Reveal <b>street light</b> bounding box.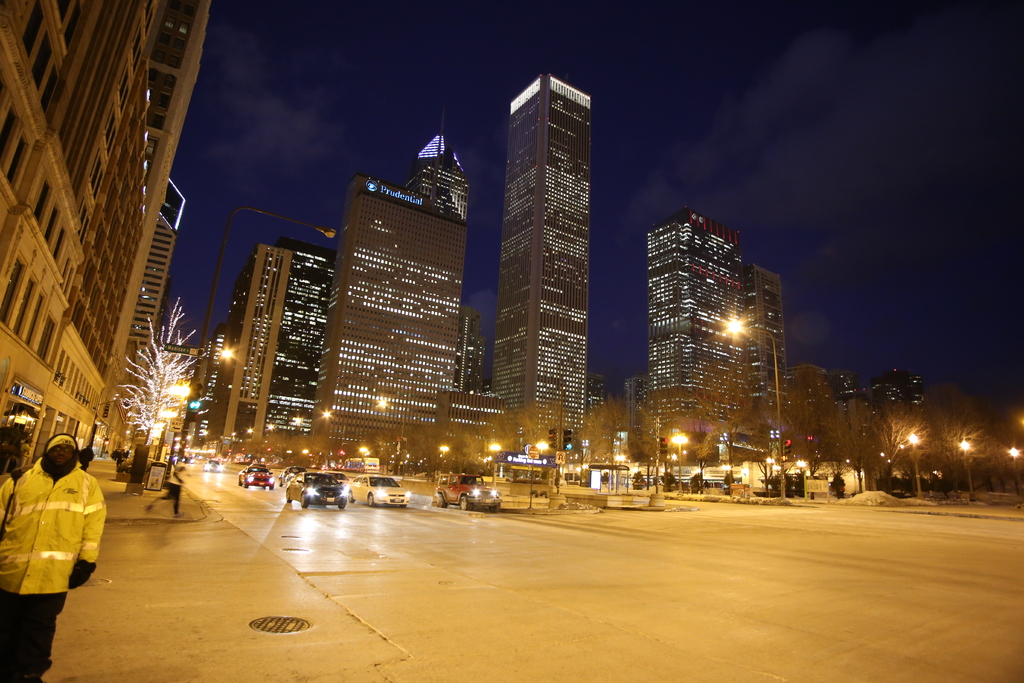
Revealed: bbox=[957, 440, 979, 502].
